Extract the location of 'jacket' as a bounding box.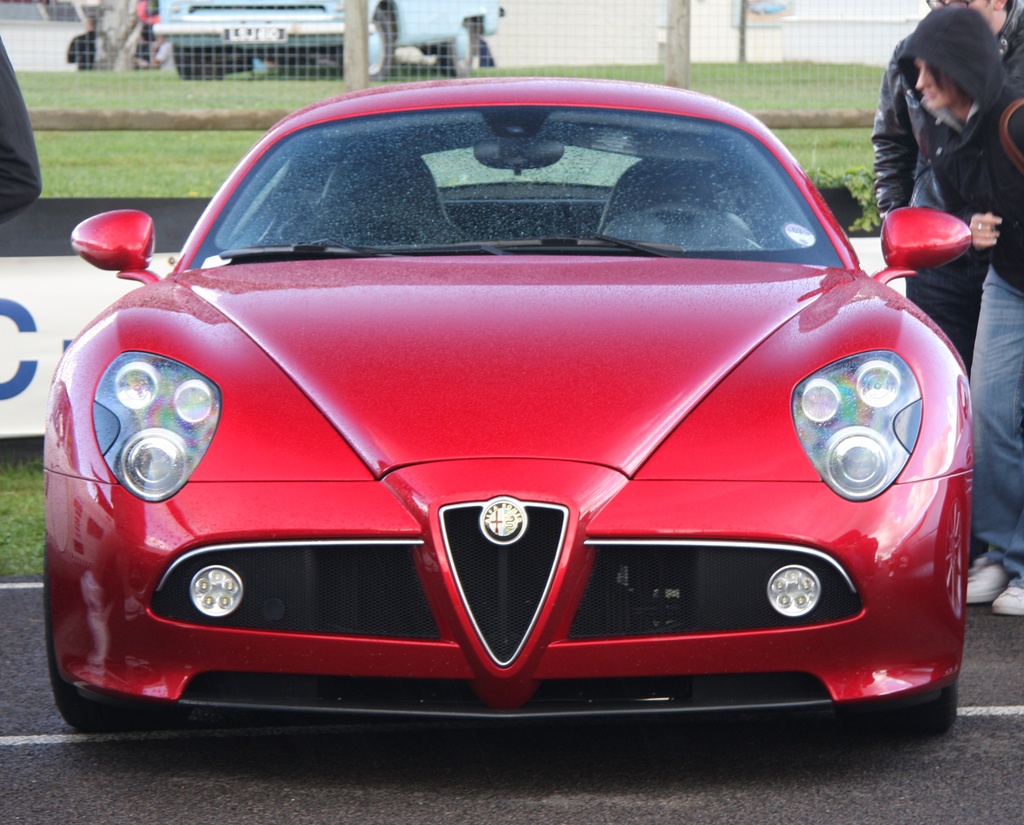
bbox=[866, 0, 1023, 236].
